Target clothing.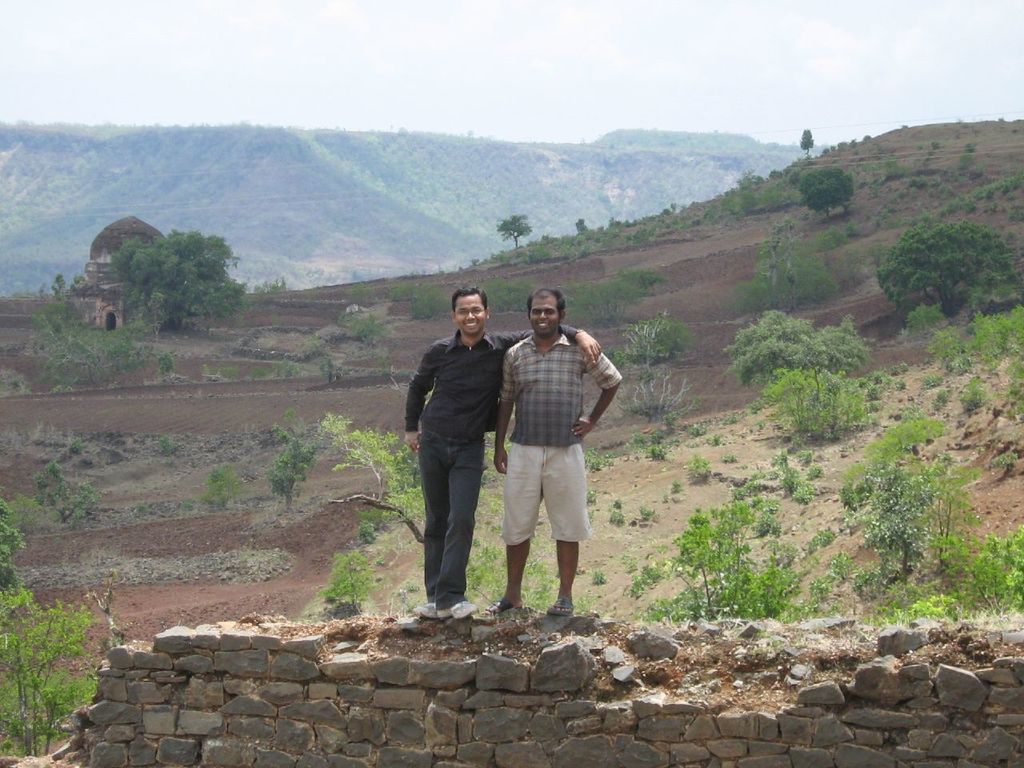
Target region: <bbox>404, 330, 580, 610</bbox>.
